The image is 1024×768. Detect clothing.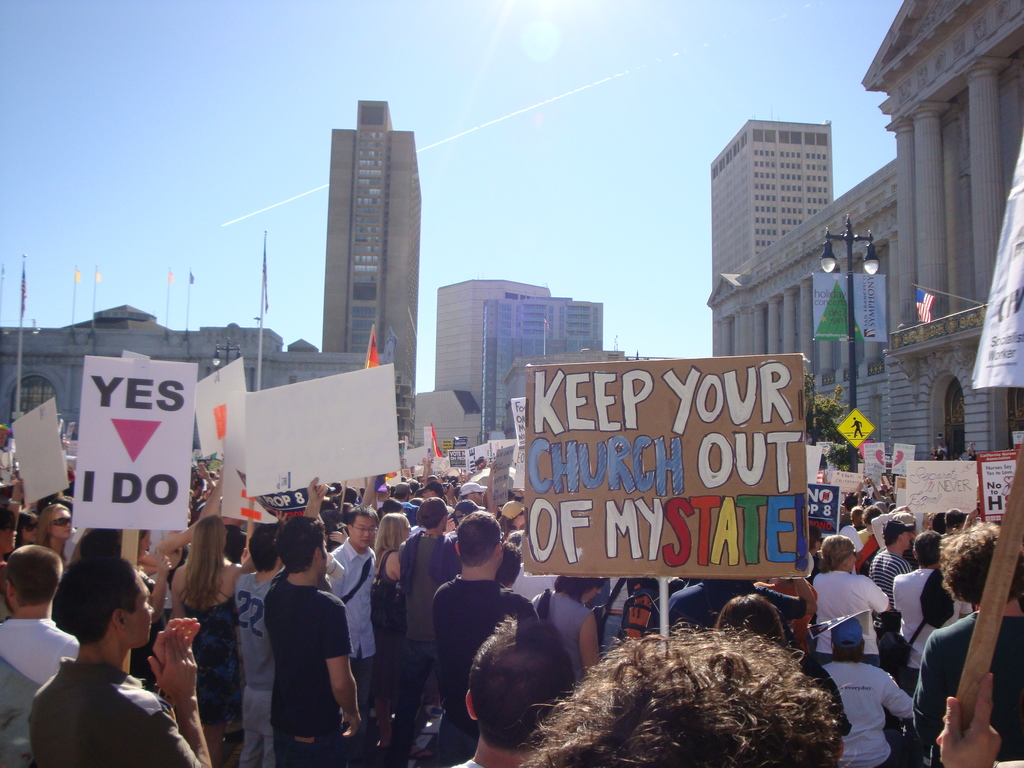
Detection: [left=890, top=560, right=922, bottom=637].
